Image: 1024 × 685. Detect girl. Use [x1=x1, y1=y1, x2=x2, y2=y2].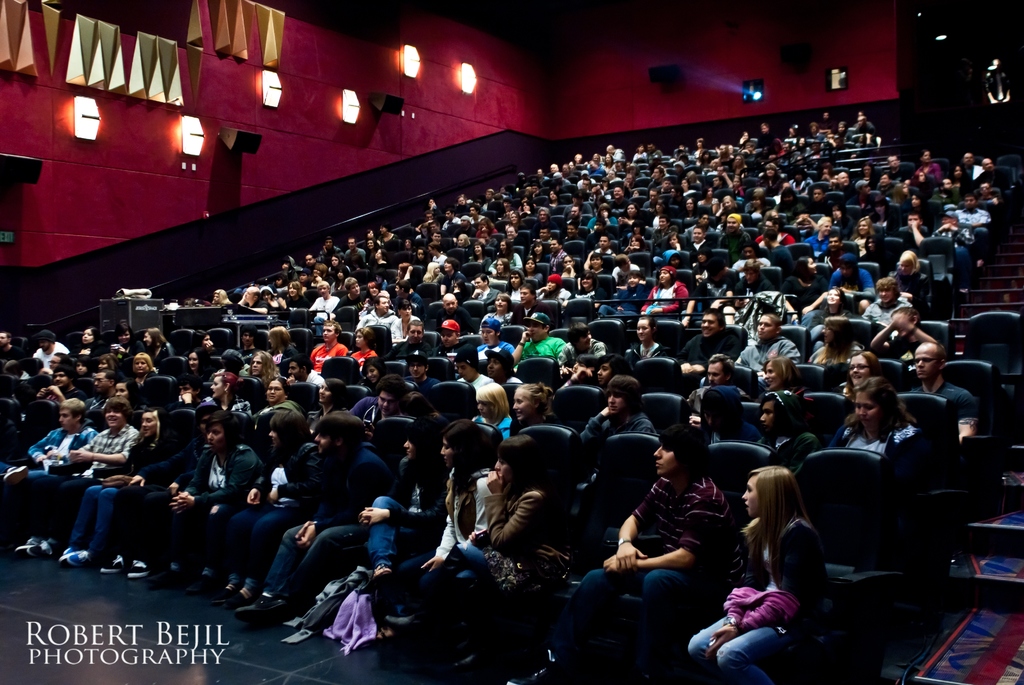
[x1=894, y1=182, x2=909, y2=202].
